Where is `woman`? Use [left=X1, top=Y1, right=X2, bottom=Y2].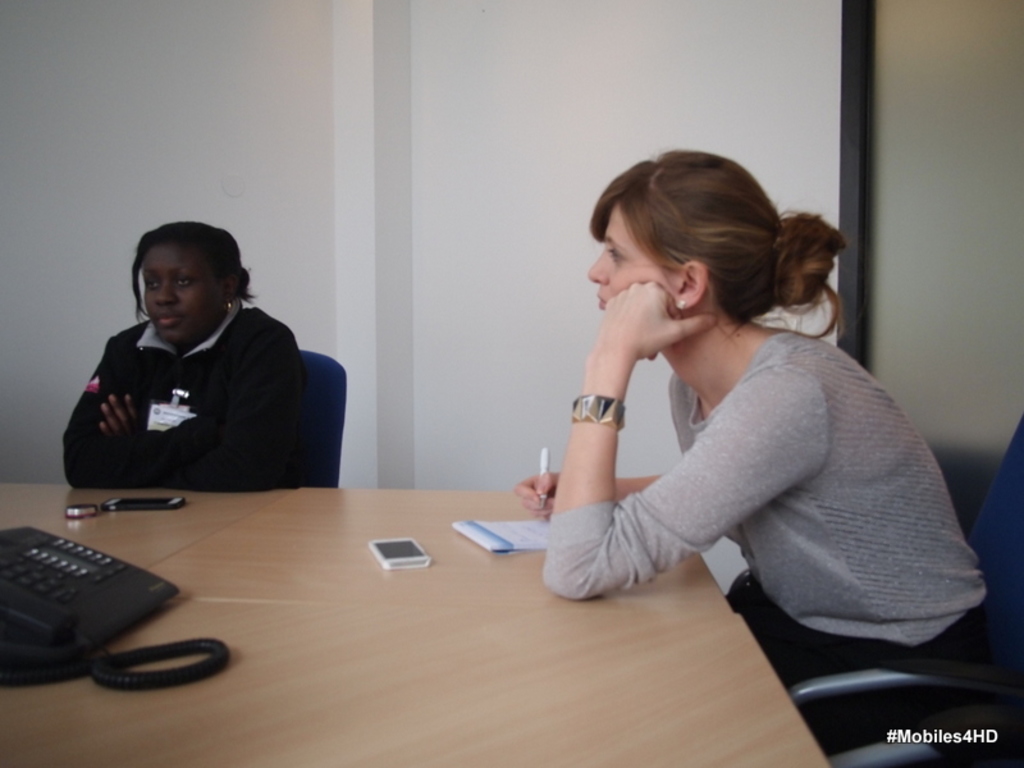
[left=56, top=221, right=320, bottom=488].
